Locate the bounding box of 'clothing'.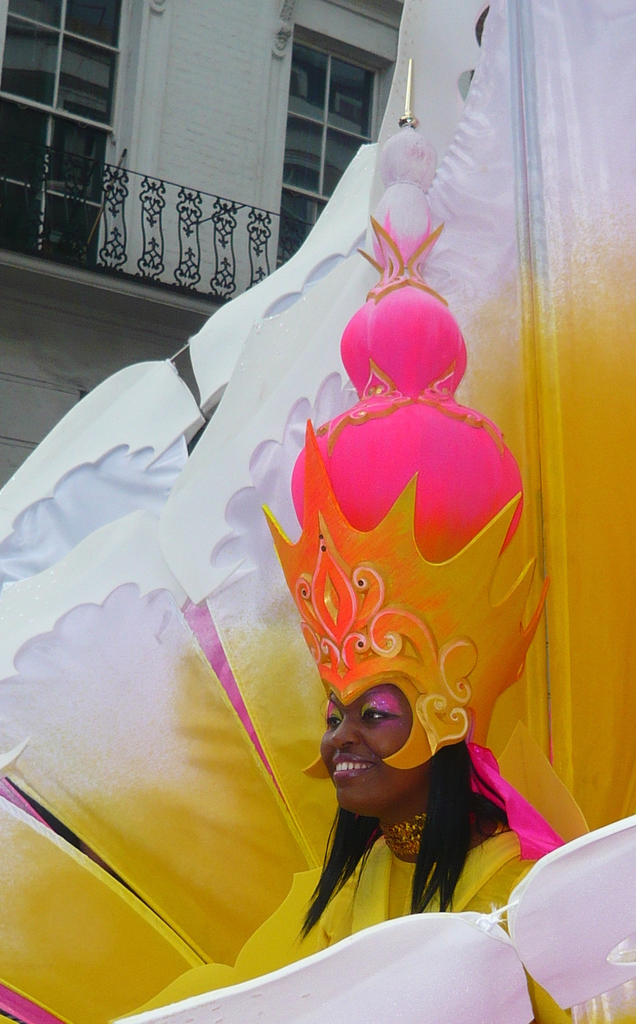
Bounding box: x1=300, y1=830, x2=573, y2=1023.
